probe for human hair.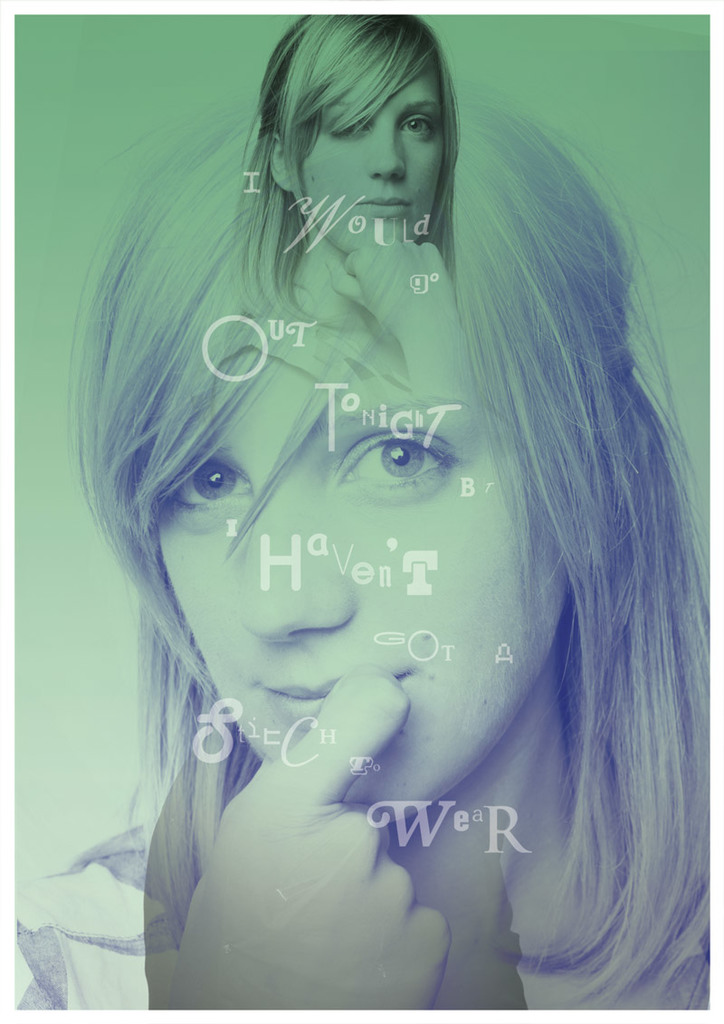
Probe result: (62, 23, 662, 989).
